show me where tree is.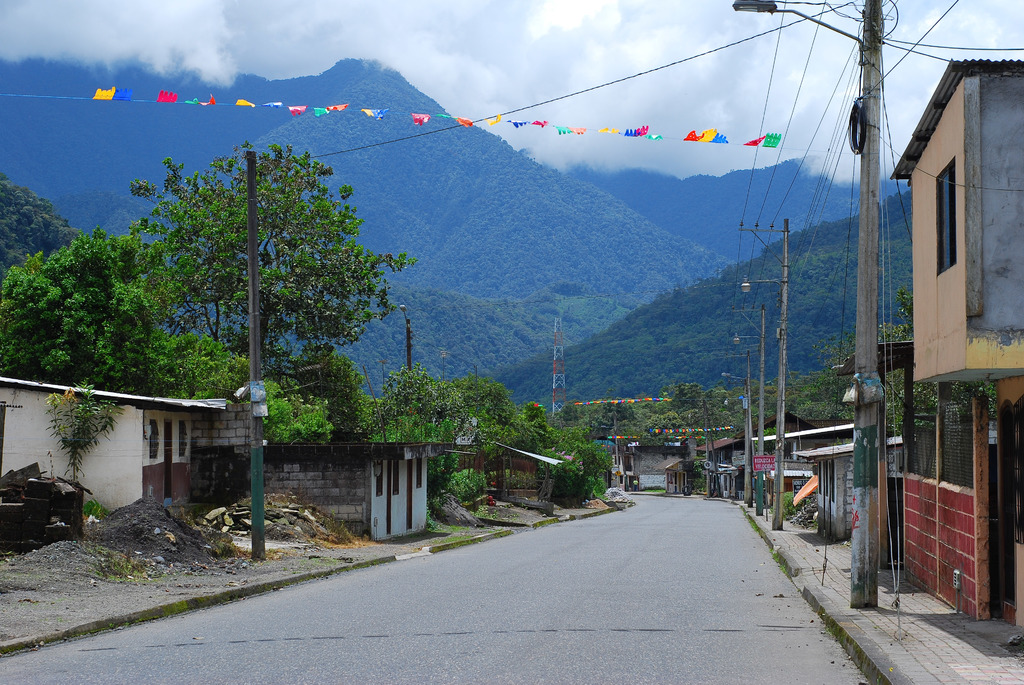
tree is at bbox(126, 145, 385, 443).
